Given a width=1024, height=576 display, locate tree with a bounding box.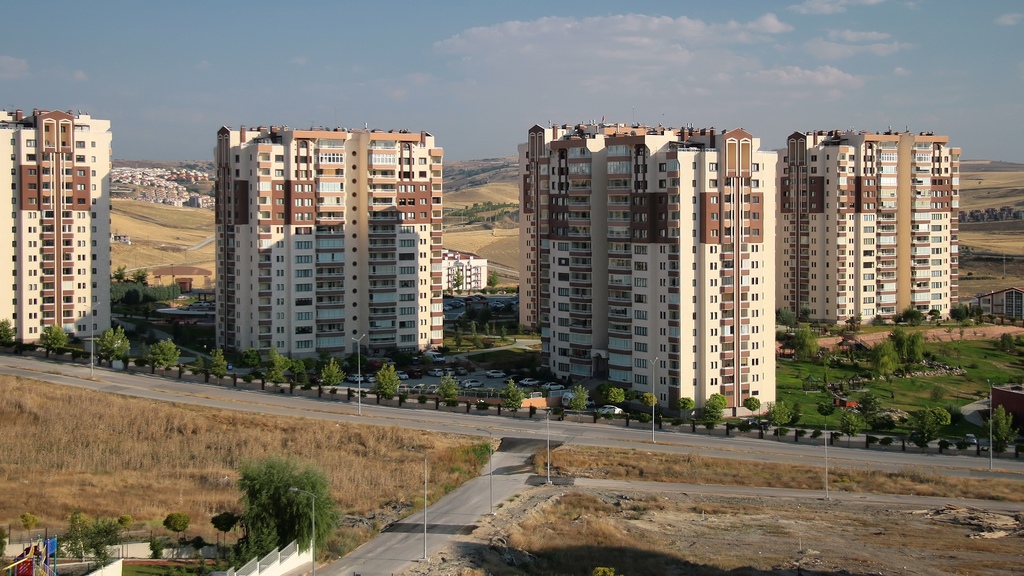
Located: [left=604, top=385, right=627, bottom=417].
